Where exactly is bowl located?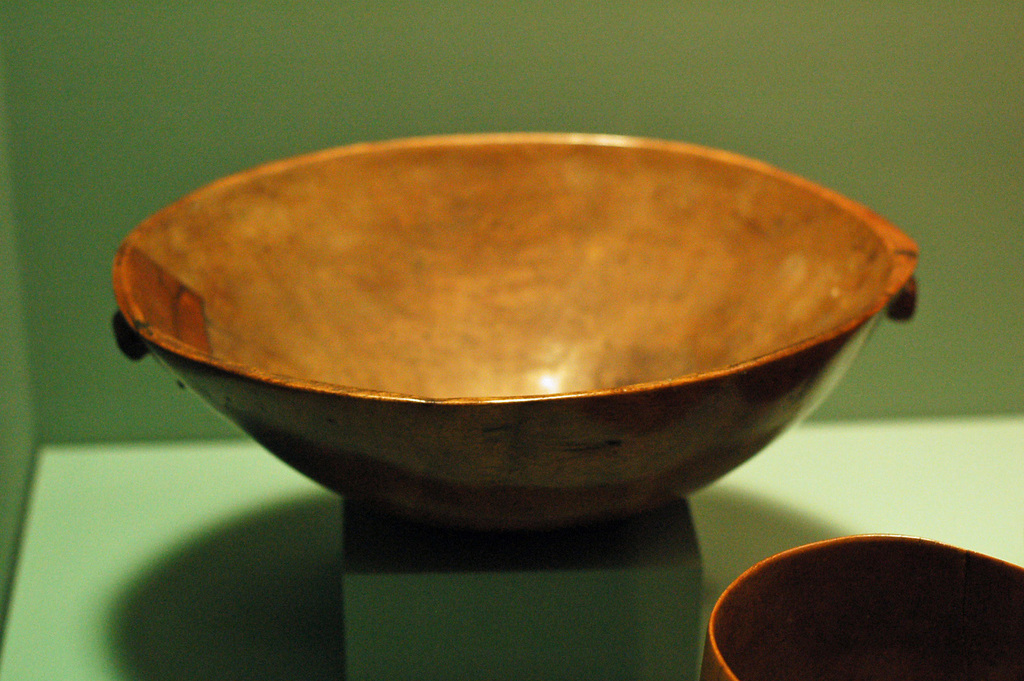
Its bounding box is (left=113, top=133, right=916, bottom=540).
